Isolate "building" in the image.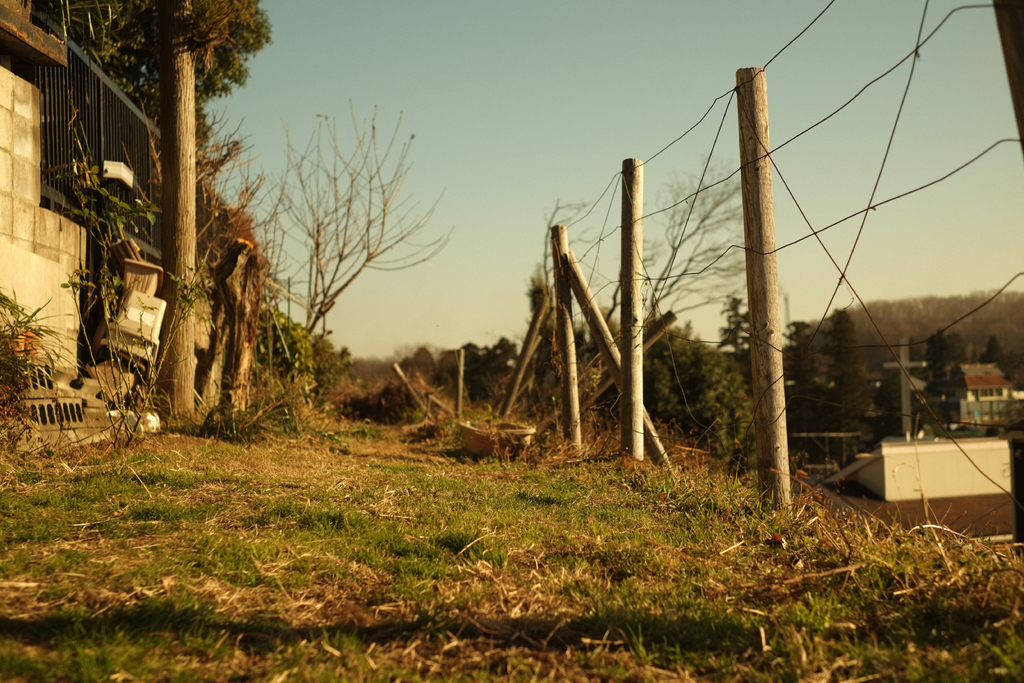
Isolated region: 925:363:1023:429.
